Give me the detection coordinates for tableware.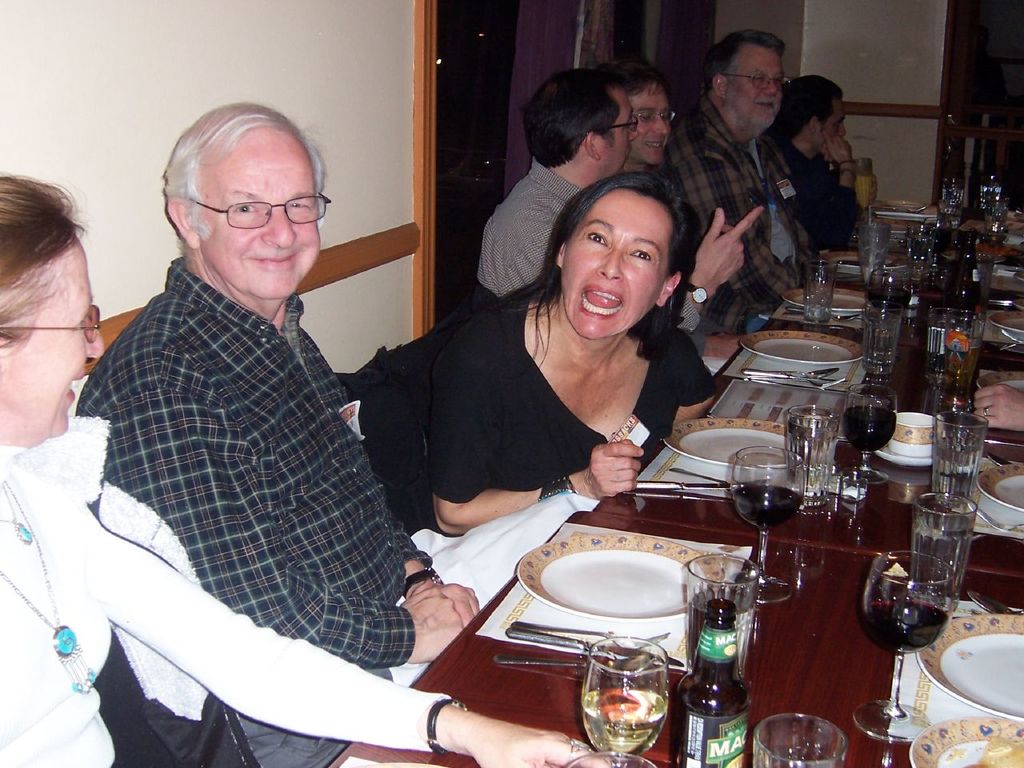
bbox=[842, 378, 897, 488].
